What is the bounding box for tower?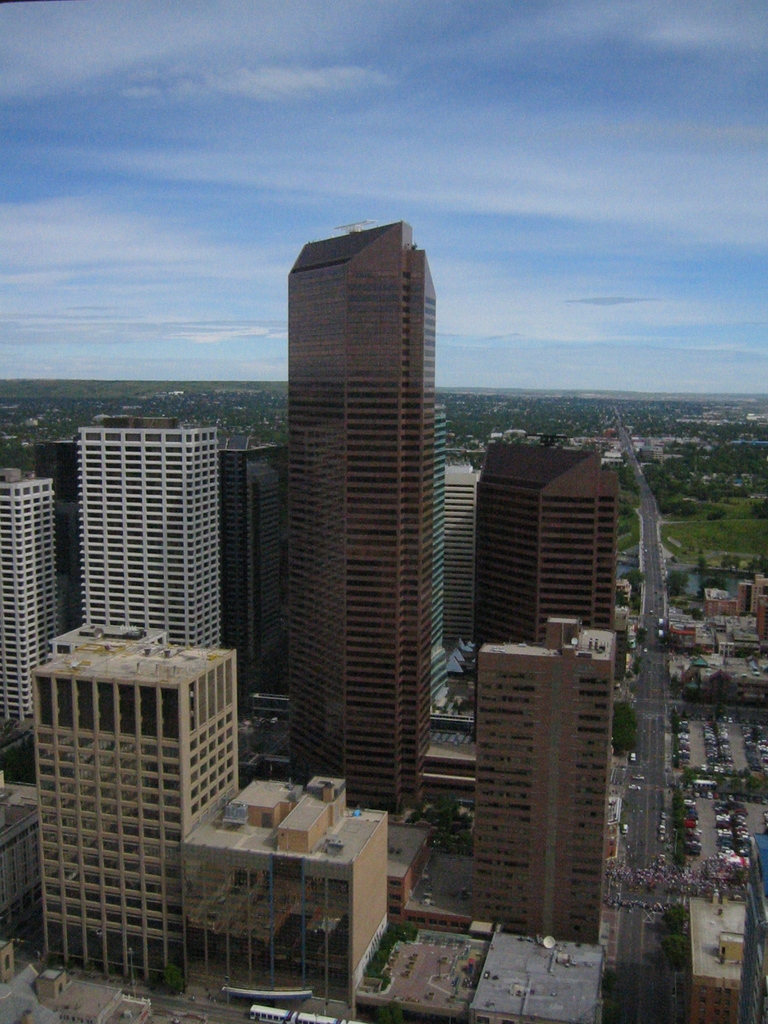
37/622/243/989.
